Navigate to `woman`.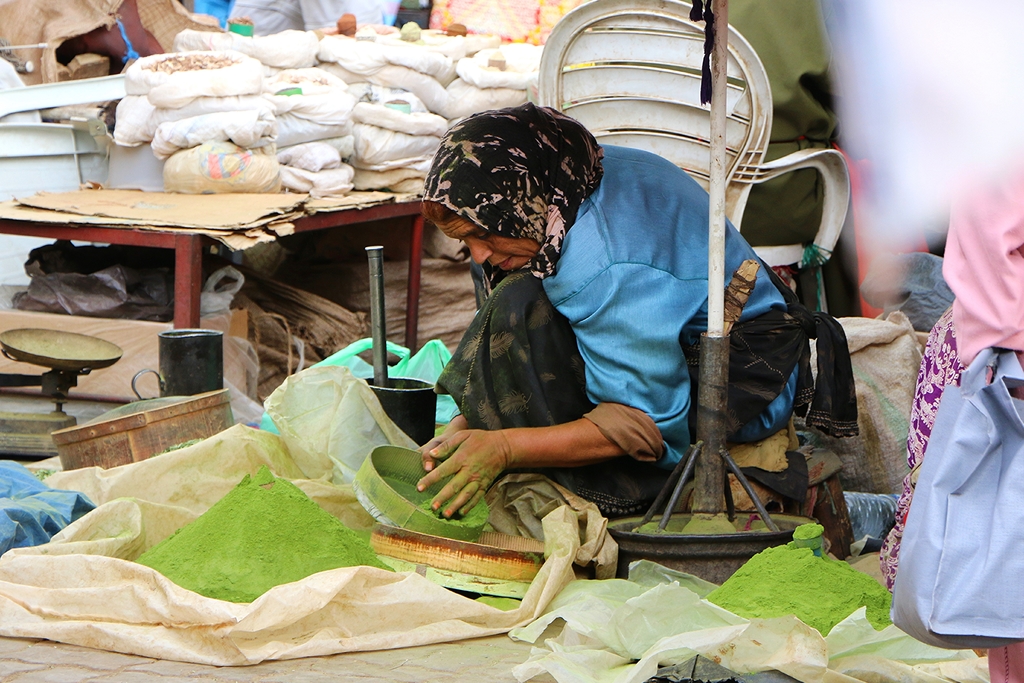
Navigation target: (419,95,805,516).
